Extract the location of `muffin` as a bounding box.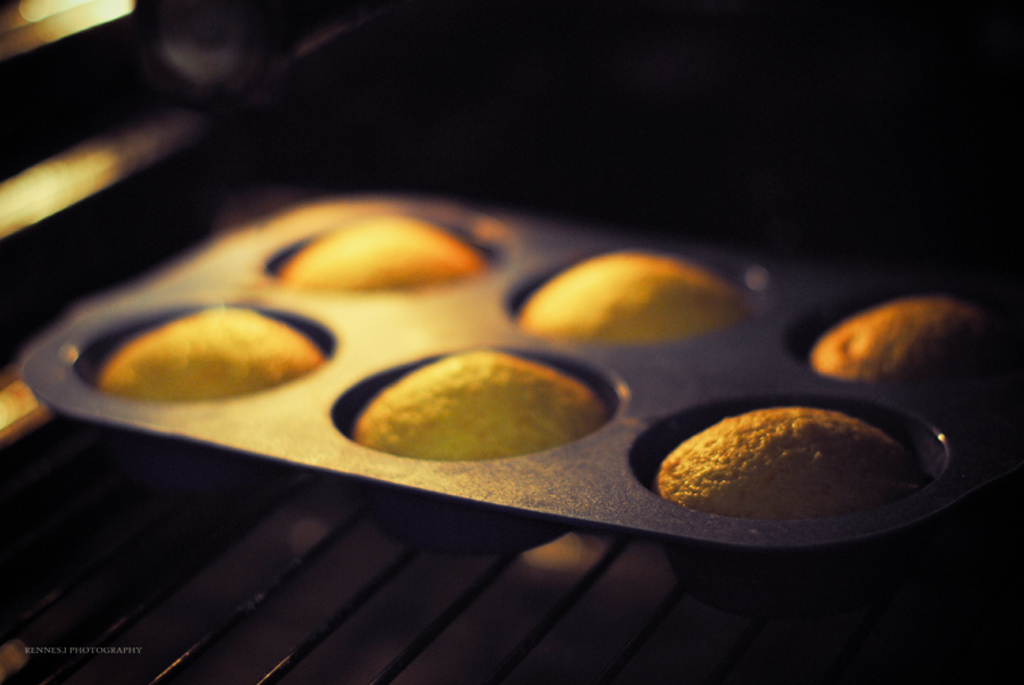
<region>89, 299, 329, 406</region>.
